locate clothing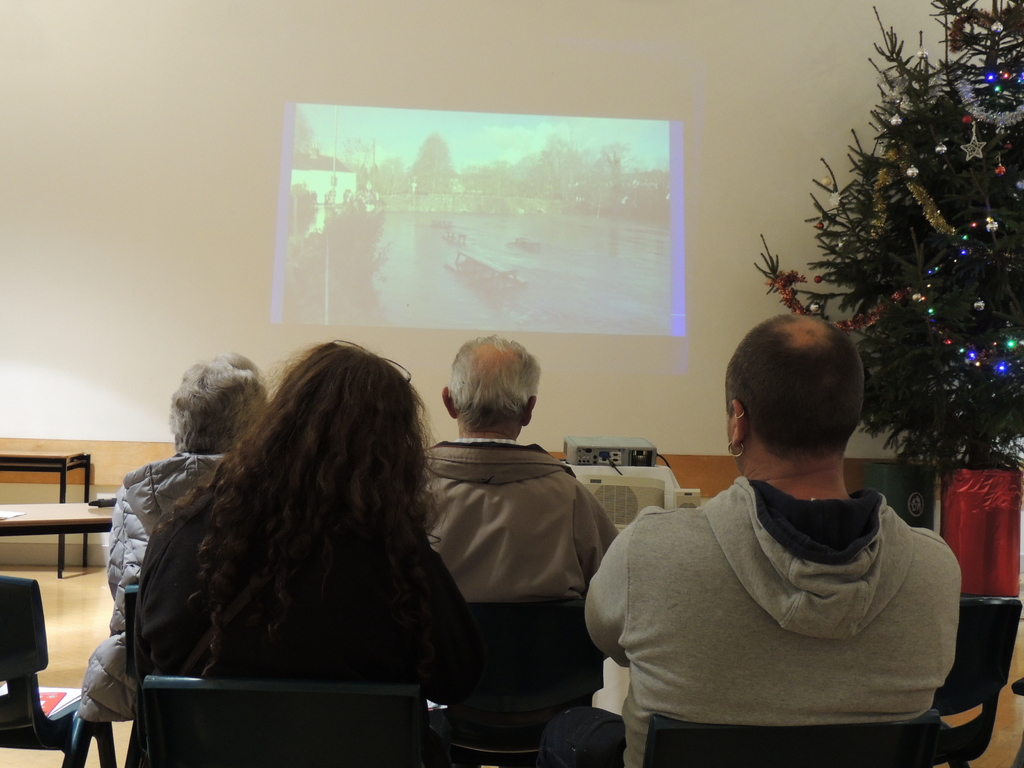
detection(425, 442, 628, 605)
